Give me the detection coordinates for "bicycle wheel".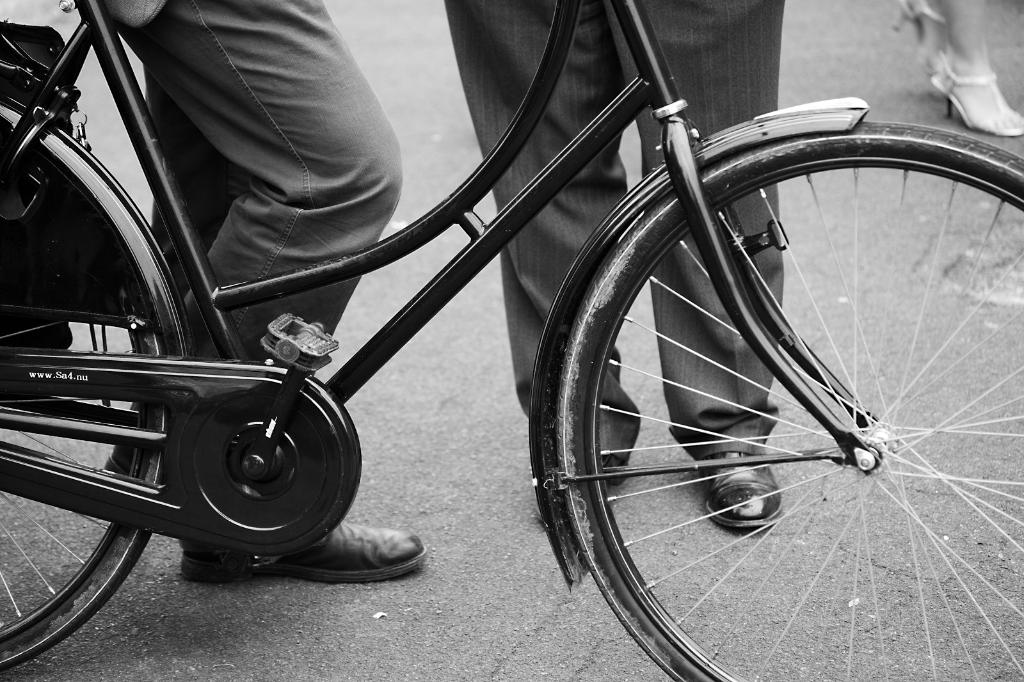
<bbox>0, 301, 165, 665</bbox>.
